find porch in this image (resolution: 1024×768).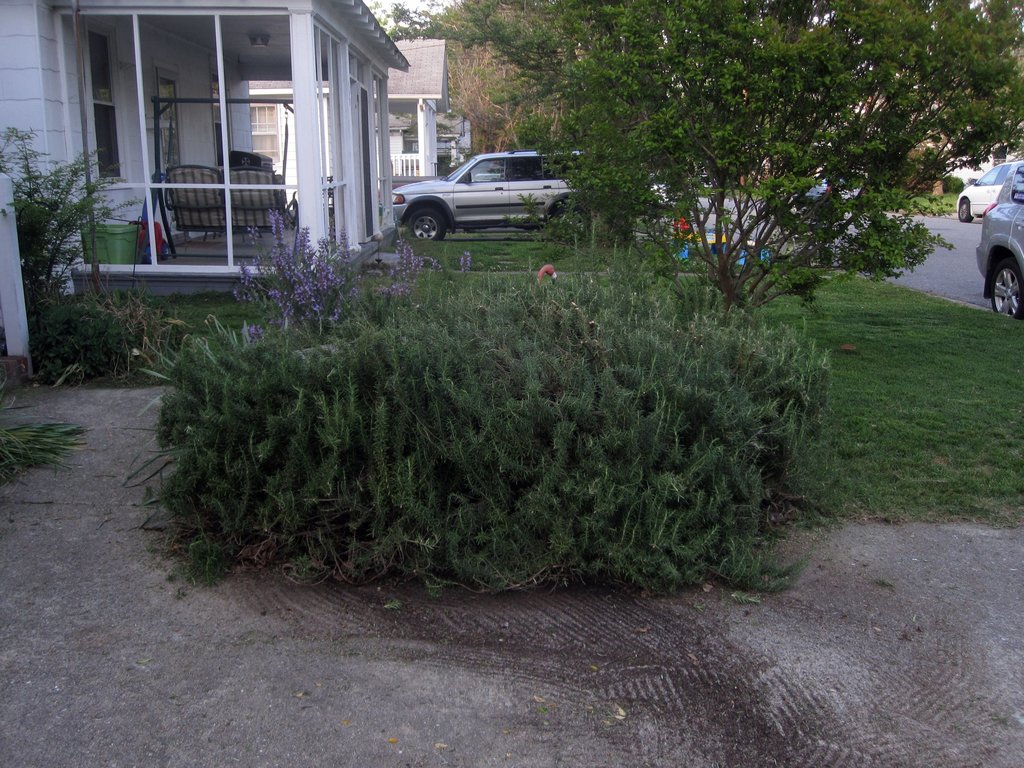
bbox=[92, 172, 408, 264].
